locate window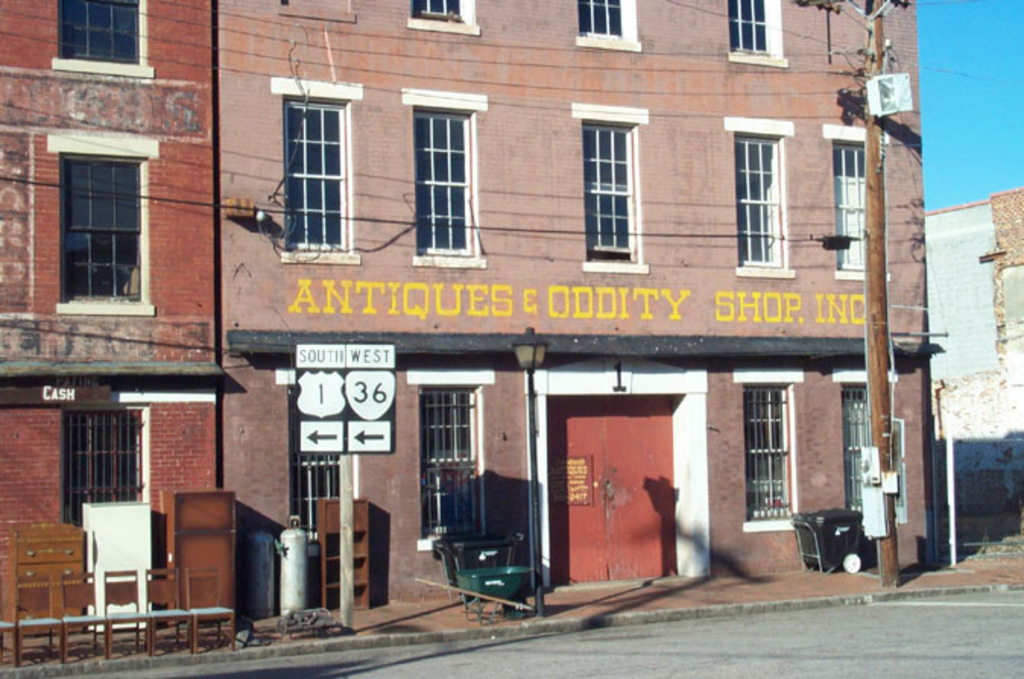
detection(823, 122, 892, 281)
